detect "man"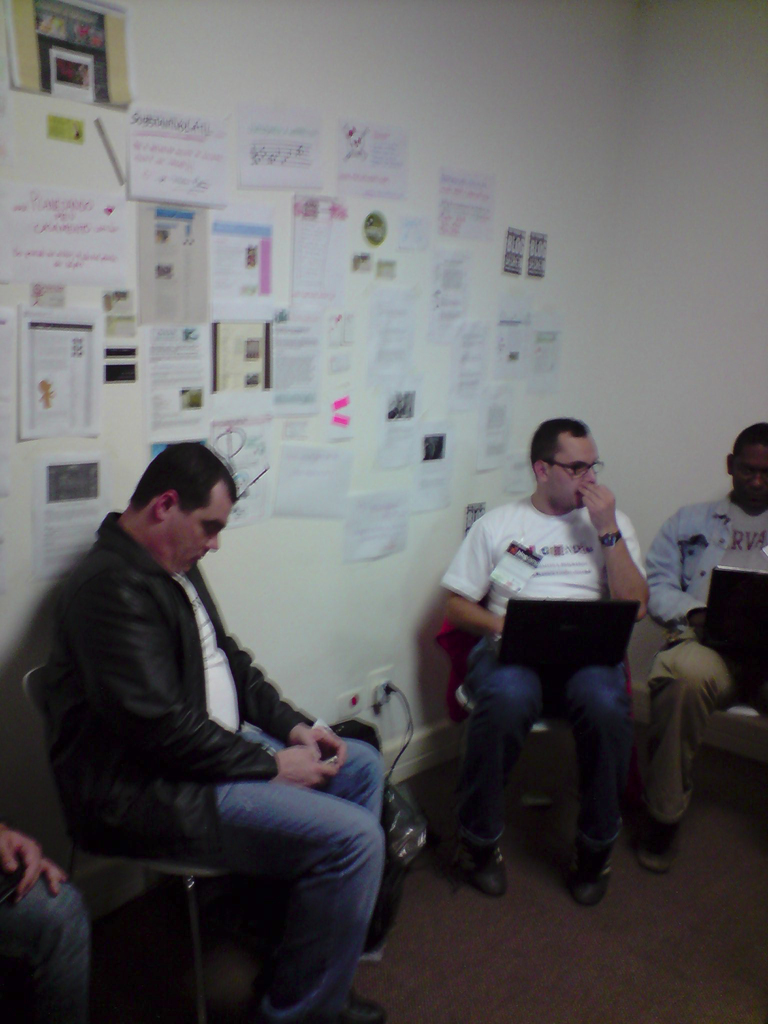
[0,818,91,1023]
